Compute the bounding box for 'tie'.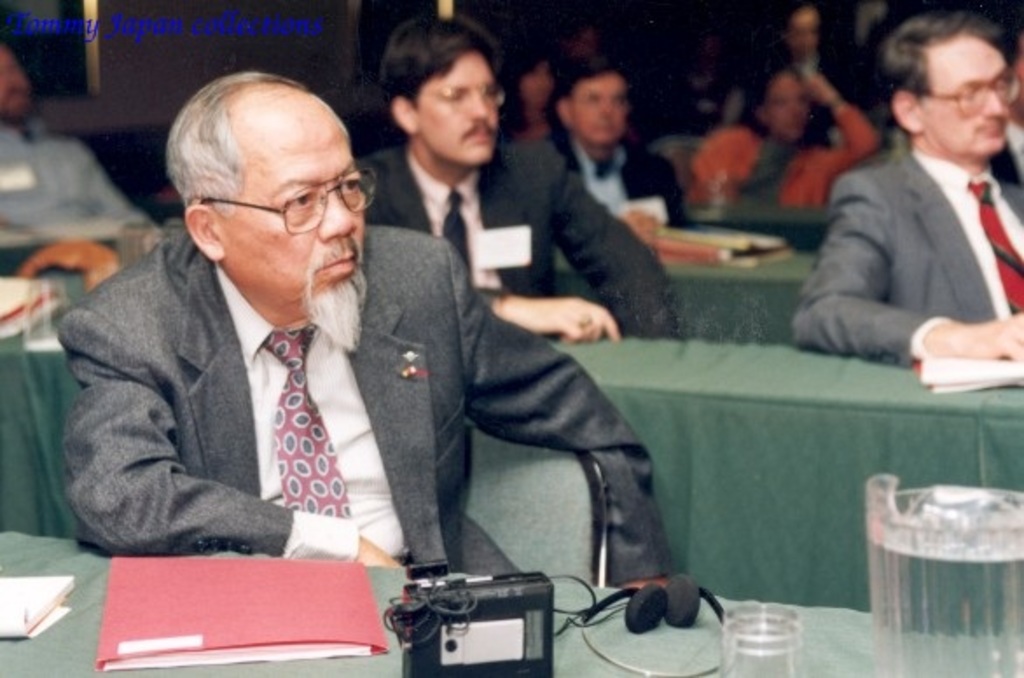
<bbox>435, 192, 475, 288</bbox>.
